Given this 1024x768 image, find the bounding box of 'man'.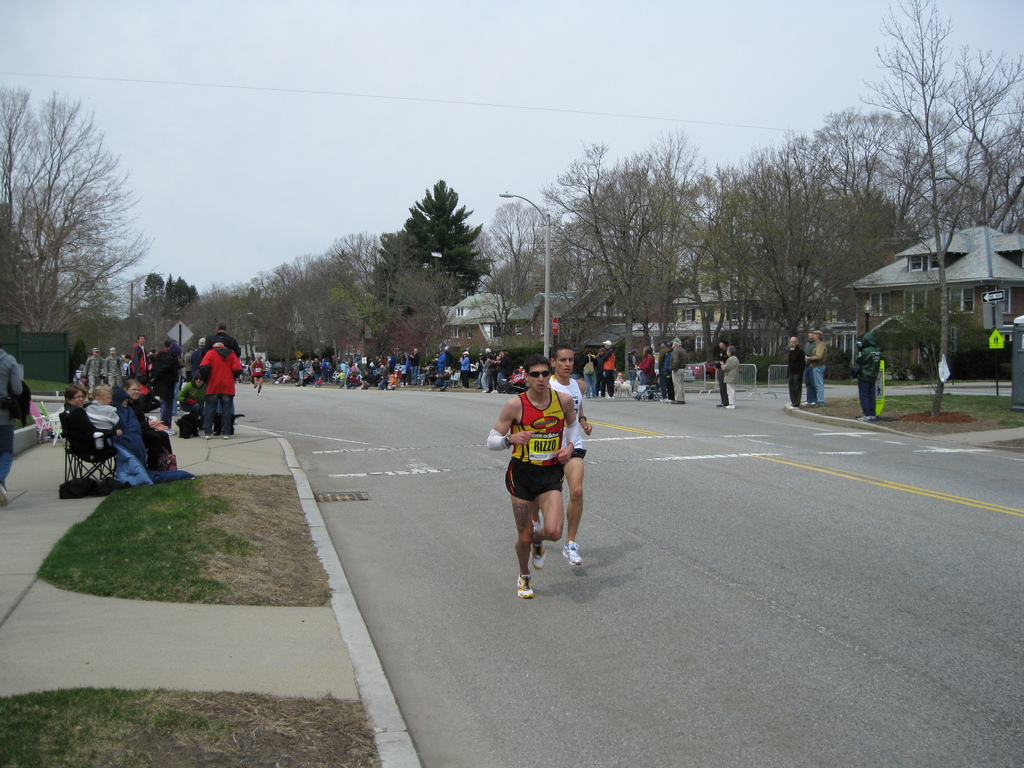
crop(148, 342, 184, 431).
